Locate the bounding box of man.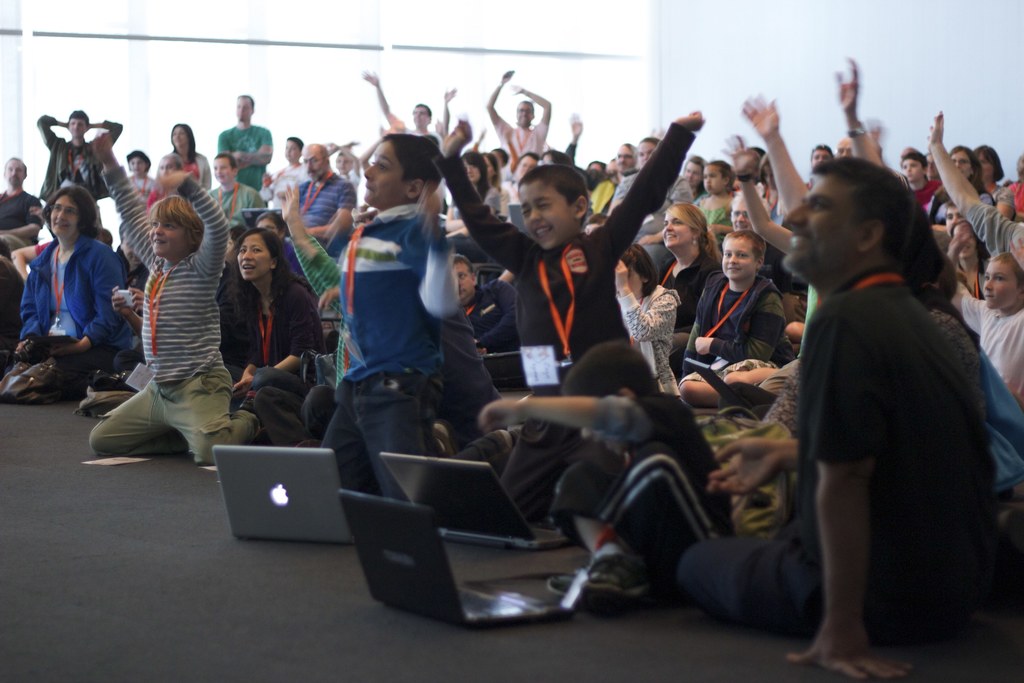
Bounding box: crop(612, 144, 639, 175).
